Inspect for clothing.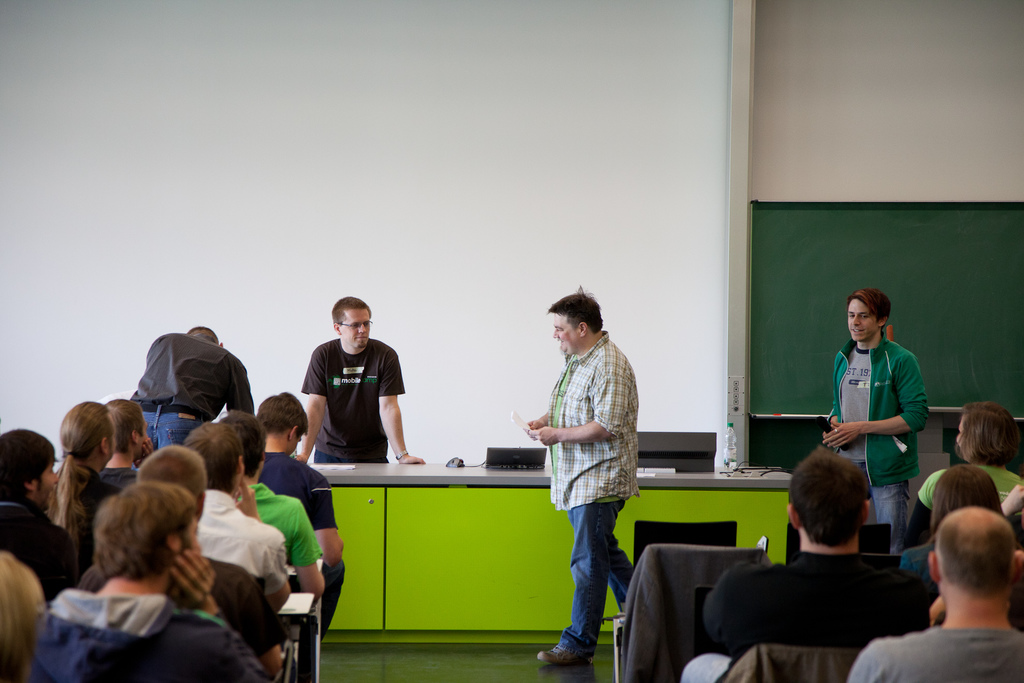
Inspection: 84 465 127 543.
